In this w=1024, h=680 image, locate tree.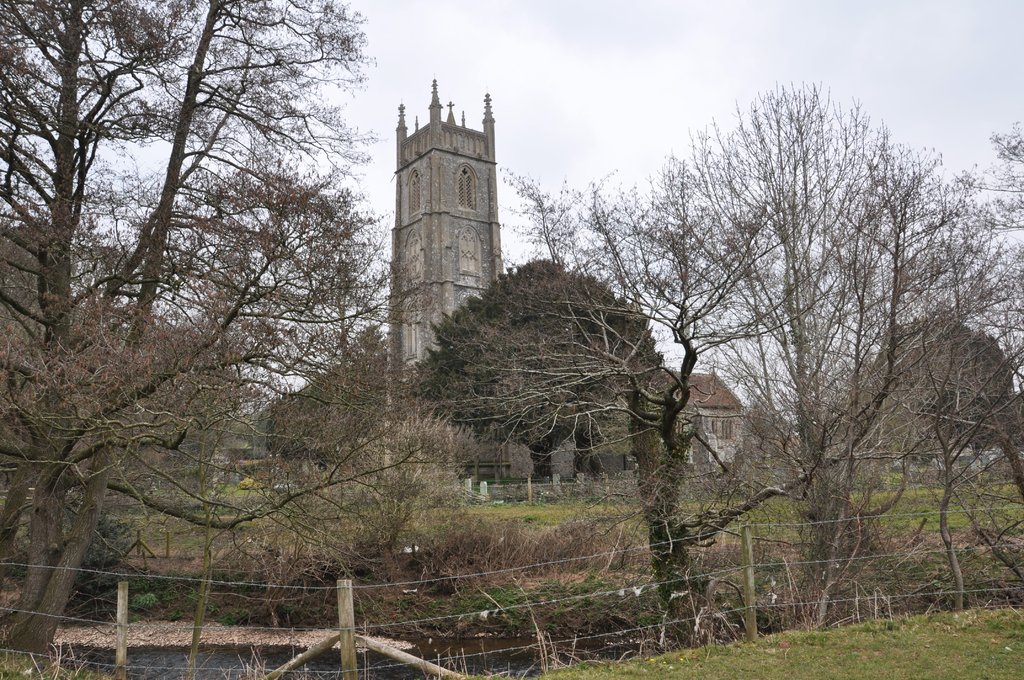
Bounding box: pyautogui.locateOnScreen(254, 321, 403, 465).
